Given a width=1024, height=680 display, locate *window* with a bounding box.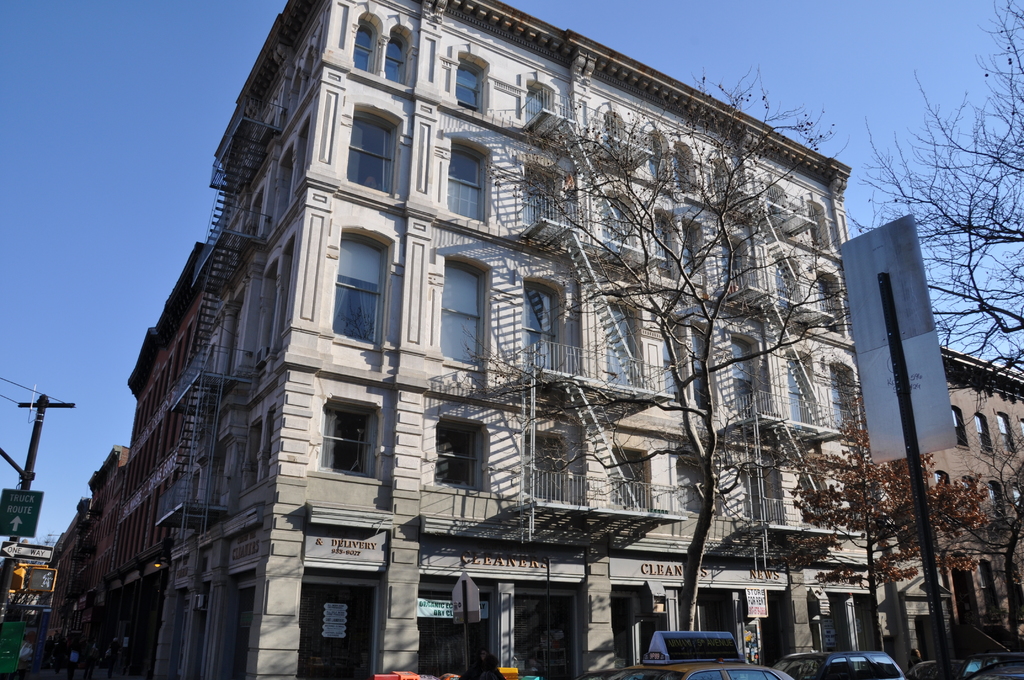
Located: 323,400,369,476.
